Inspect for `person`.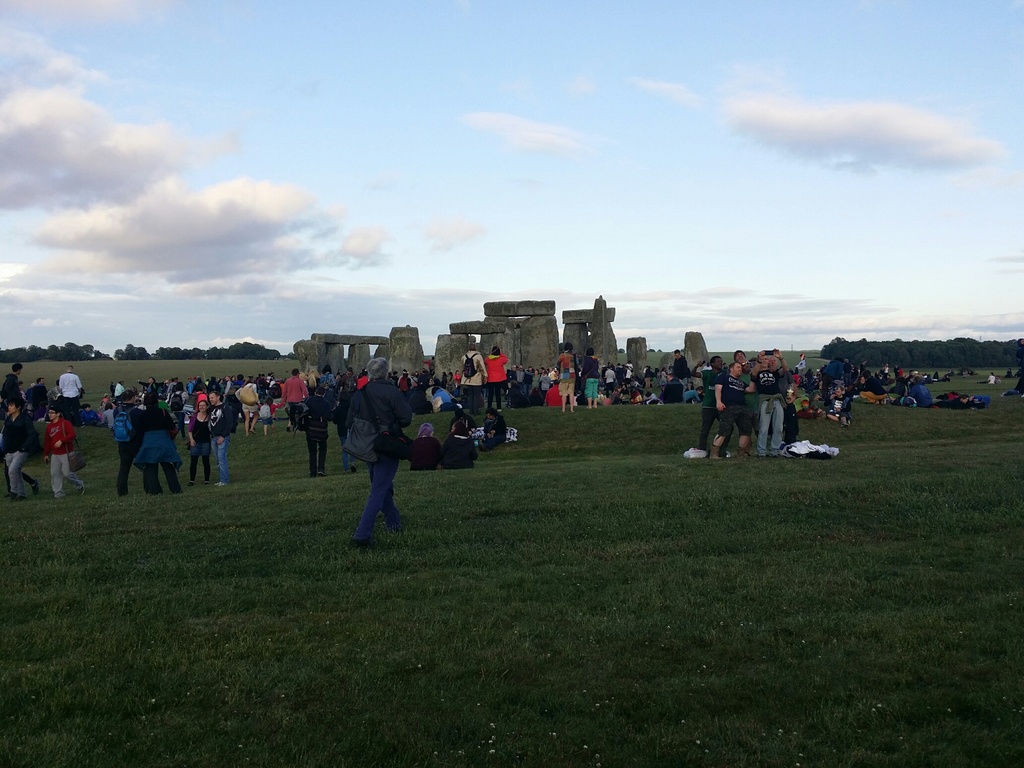
Inspection: (308,388,324,472).
